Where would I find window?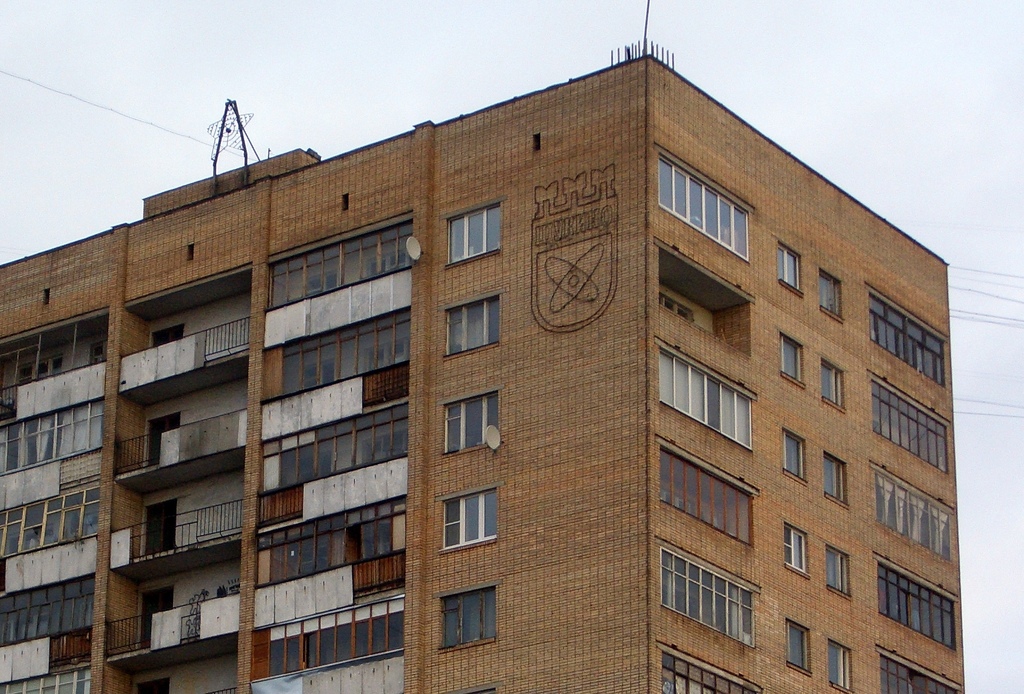
At {"left": 780, "top": 328, "right": 802, "bottom": 387}.
